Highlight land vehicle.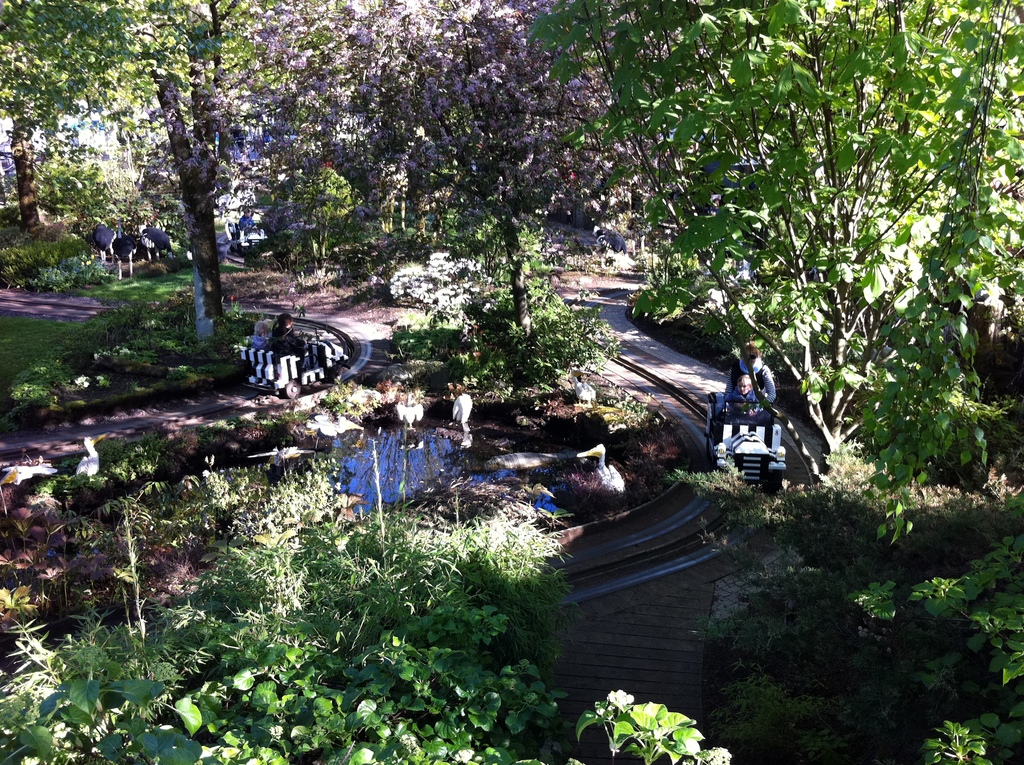
Highlighted region: (249,302,362,404).
